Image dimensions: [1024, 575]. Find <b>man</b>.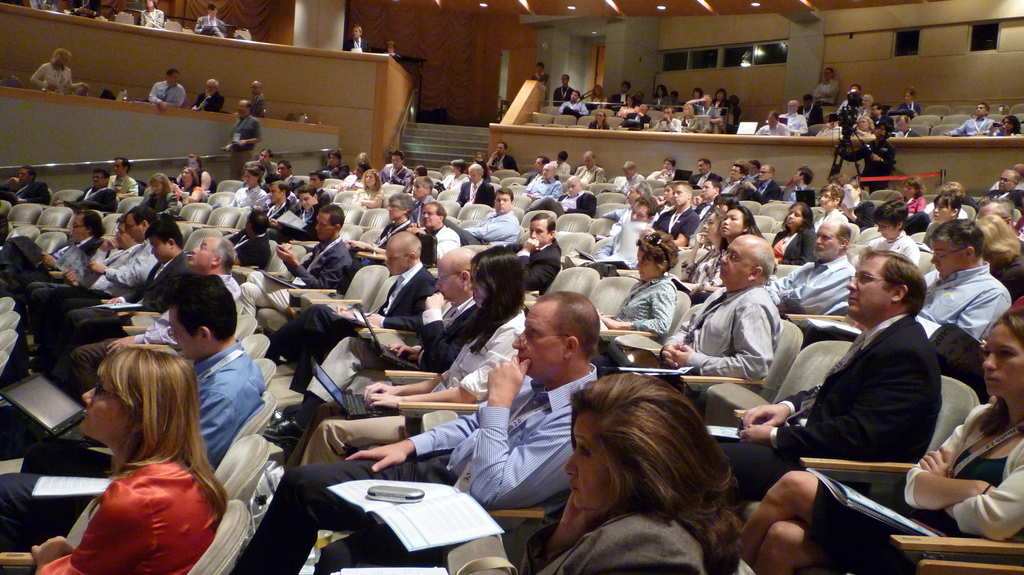
bbox=[263, 181, 298, 220].
